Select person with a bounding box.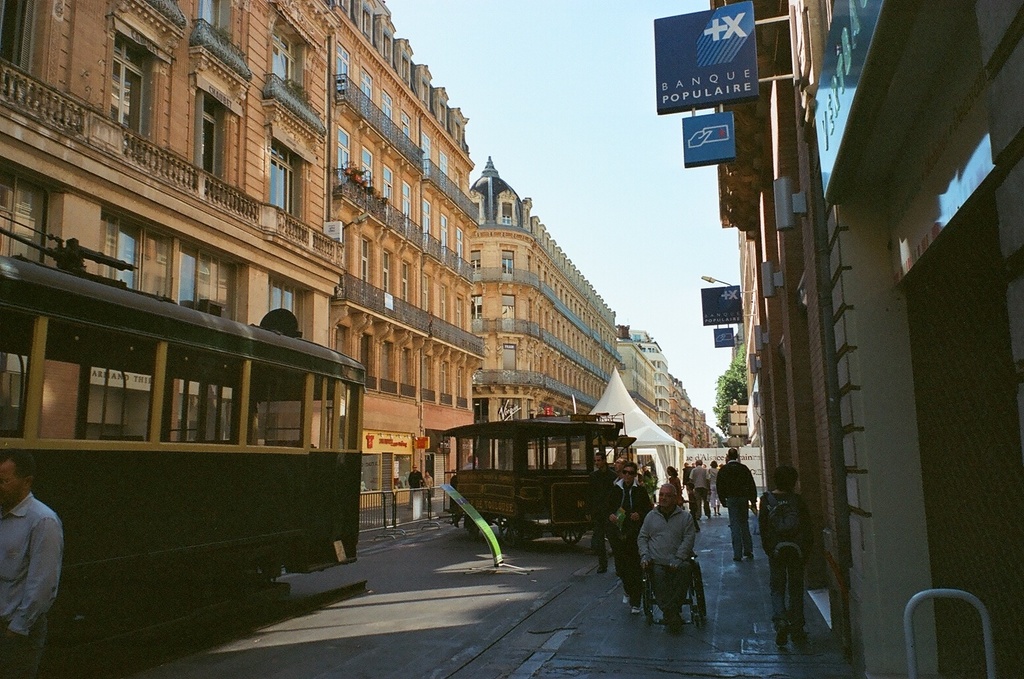
box=[713, 444, 756, 562].
